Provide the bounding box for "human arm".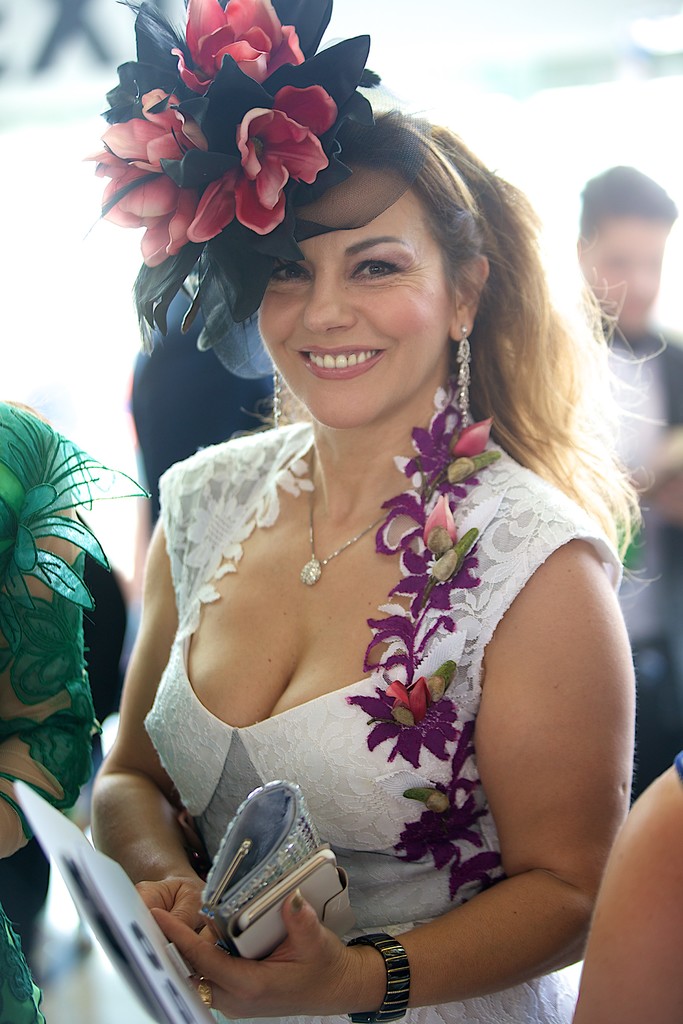
88:505:236:993.
